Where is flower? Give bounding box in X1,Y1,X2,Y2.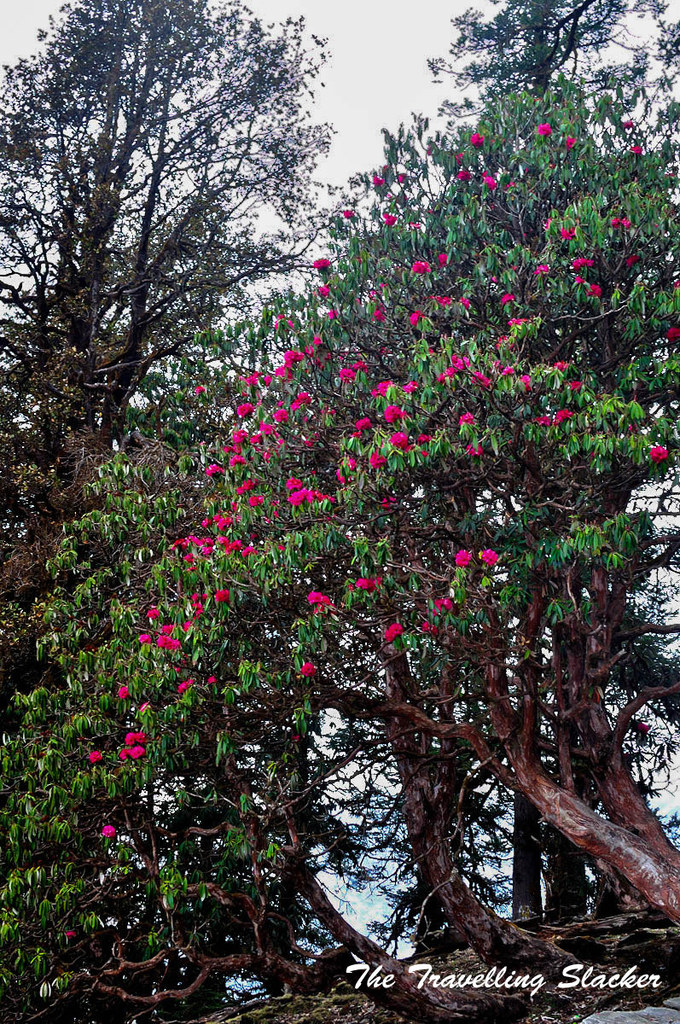
662,326,679,346.
